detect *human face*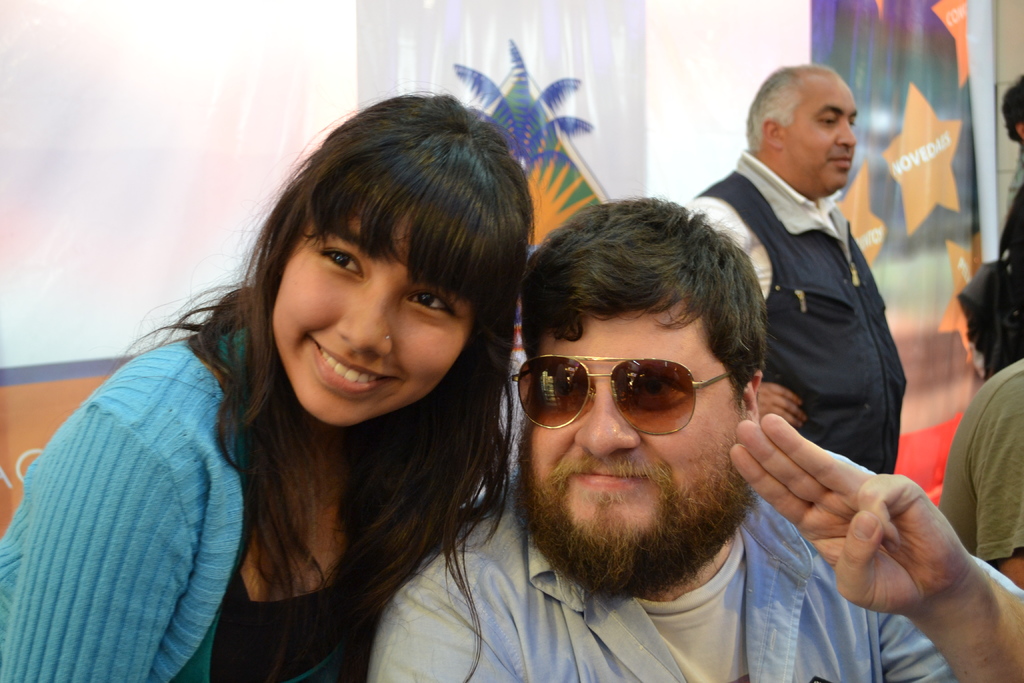
BBox(515, 306, 753, 582)
